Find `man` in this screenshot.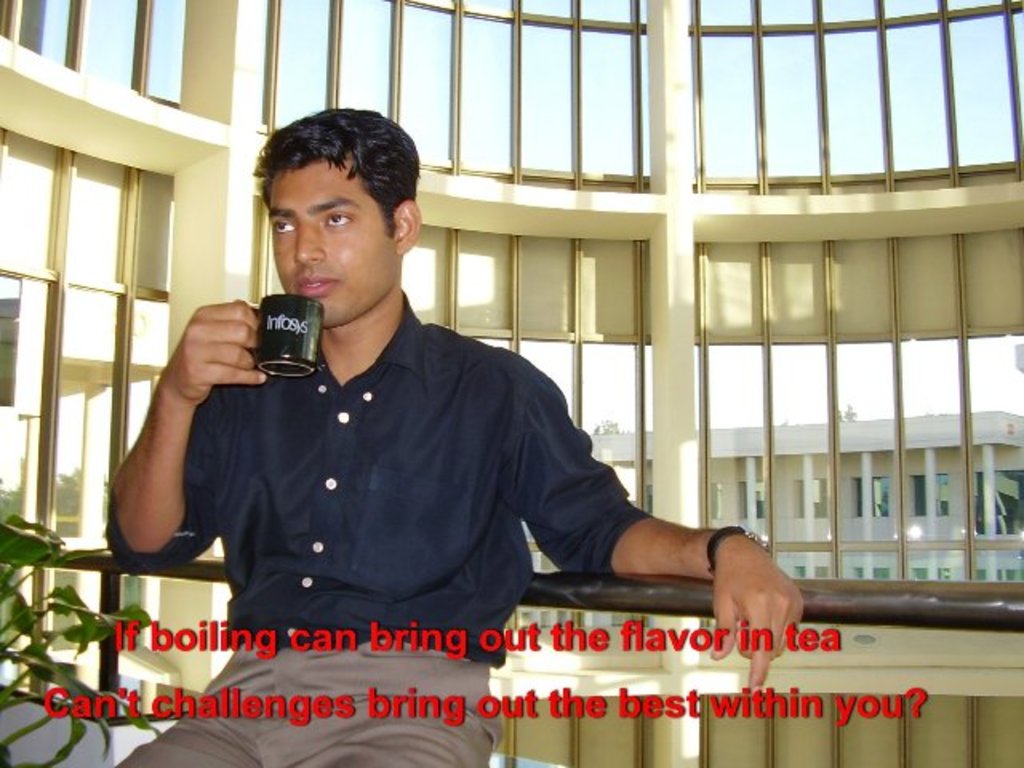
The bounding box for `man` is box=[118, 122, 776, 696].
